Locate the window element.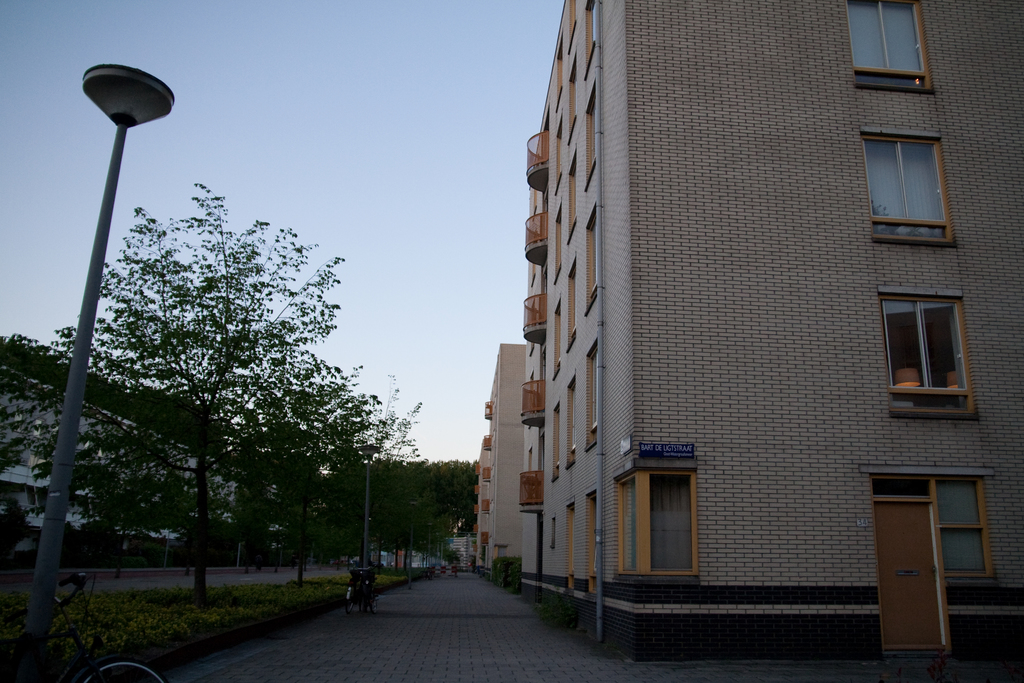
Element bbox: 531/263/535/284.
